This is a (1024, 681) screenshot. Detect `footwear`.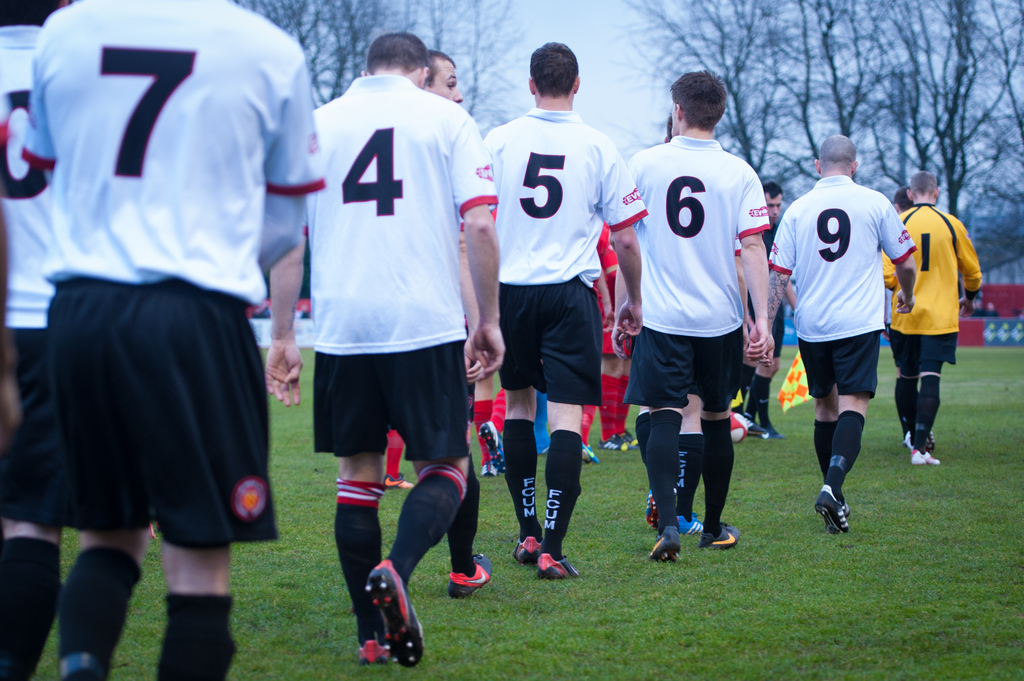
l=703, t=521, r=736, b=547.
